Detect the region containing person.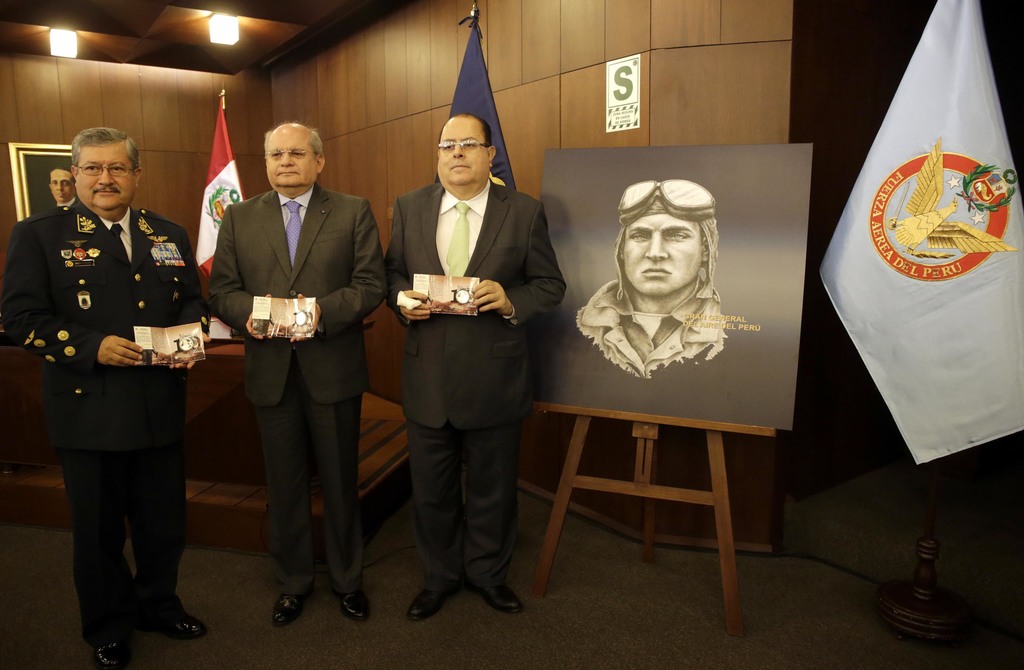
rect(20, 112, 205, 665).
